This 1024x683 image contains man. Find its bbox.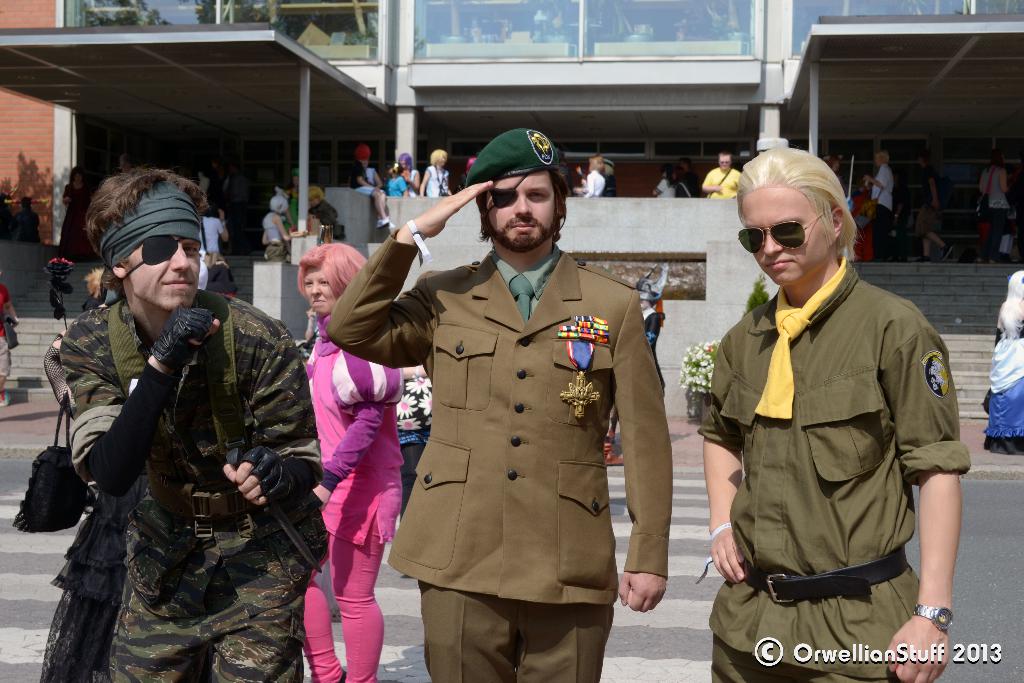
[x1=346, y1=142, x2=392, y2=231].
